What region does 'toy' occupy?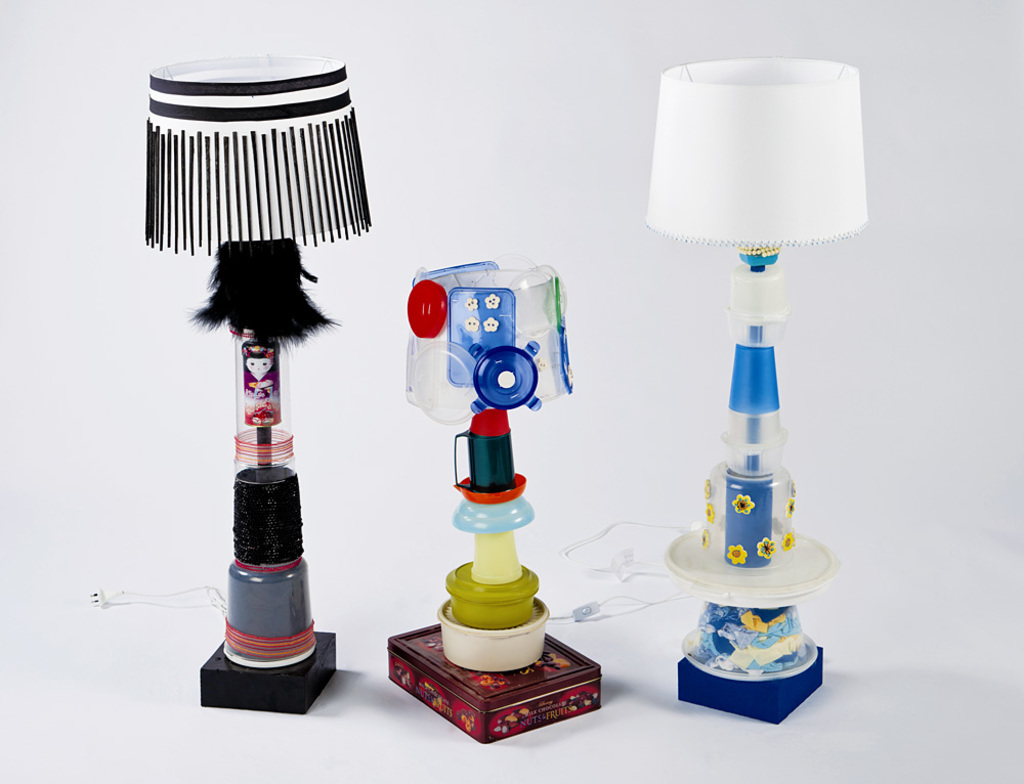
{"left": 147, "top": 55, "right": 374, "bottom": 707}.
